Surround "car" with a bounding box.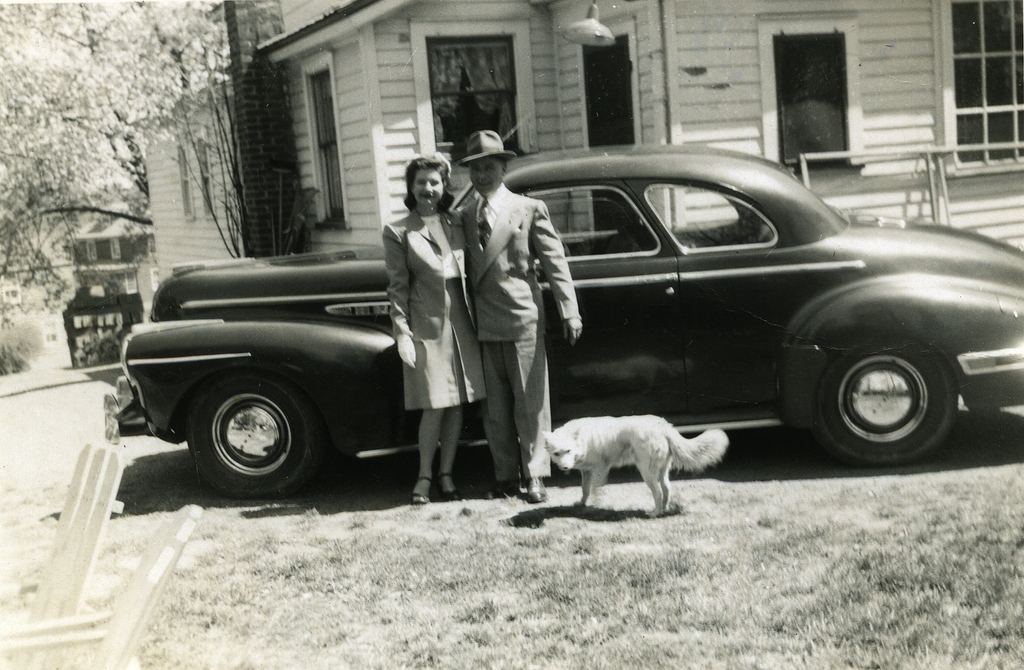
[101,115,1023,502].
